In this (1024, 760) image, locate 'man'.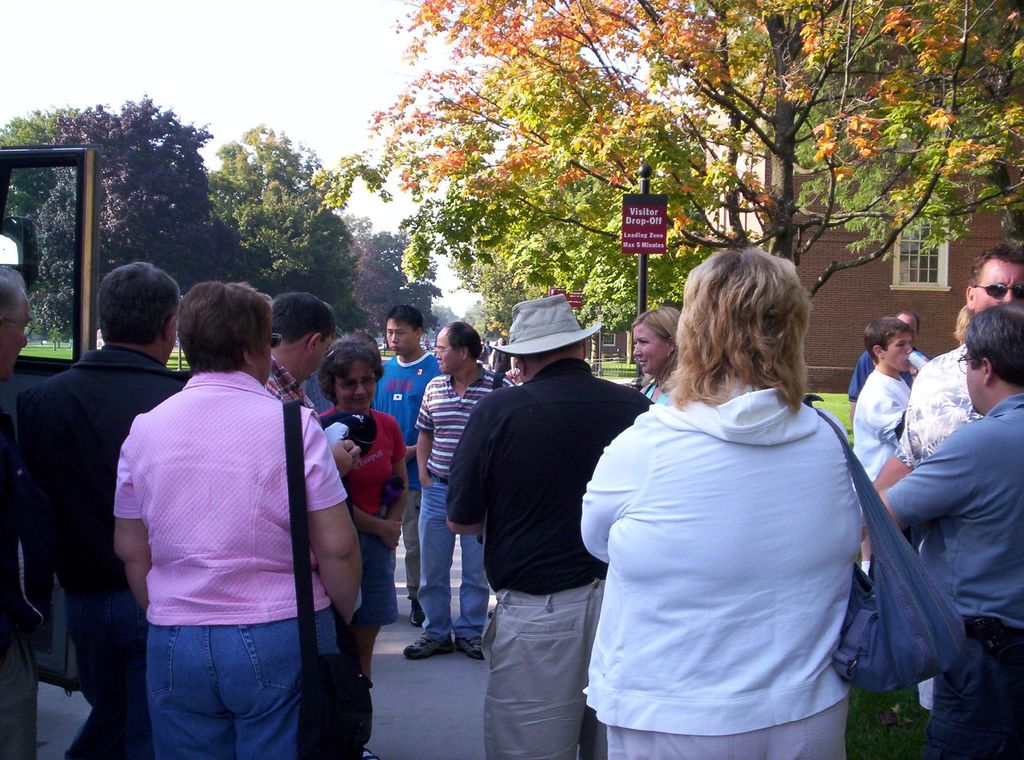
Bounding box: region(845, 305, 939, 398).
